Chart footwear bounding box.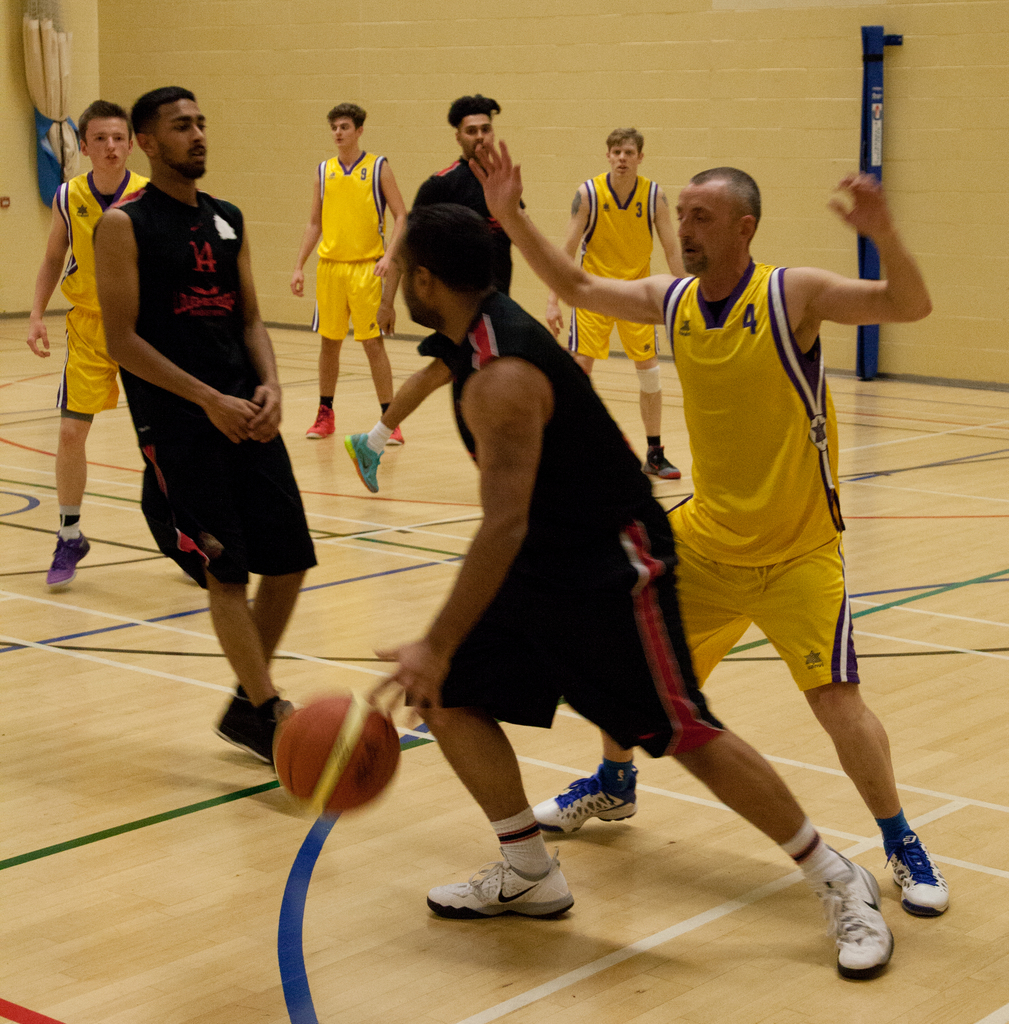
Charted: <box>213,686,262,764</box>.
